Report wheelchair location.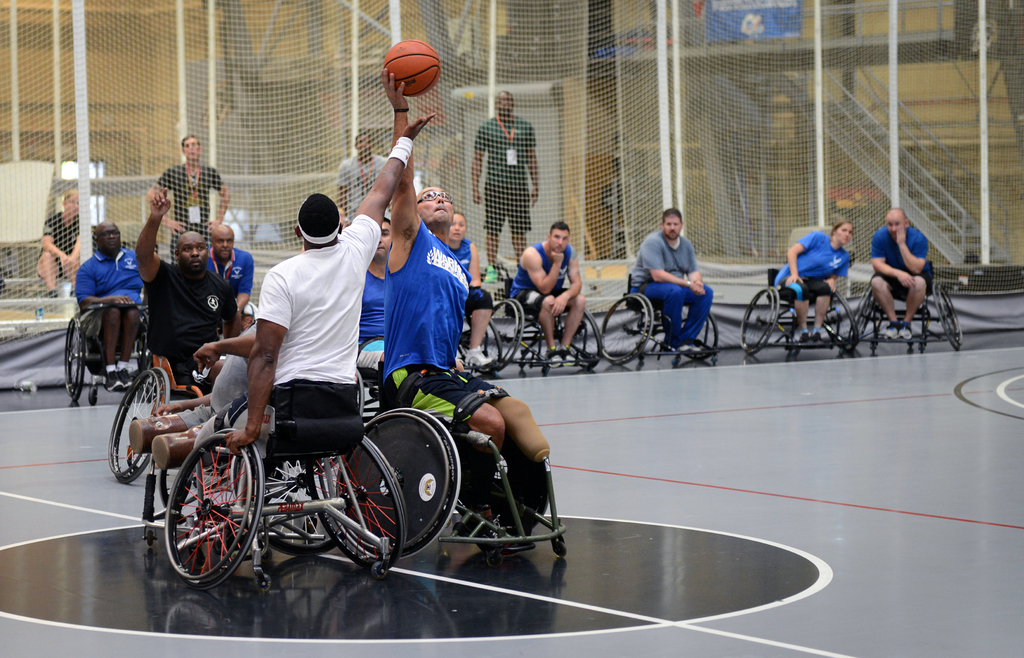
Report: [740,263,862,357].
